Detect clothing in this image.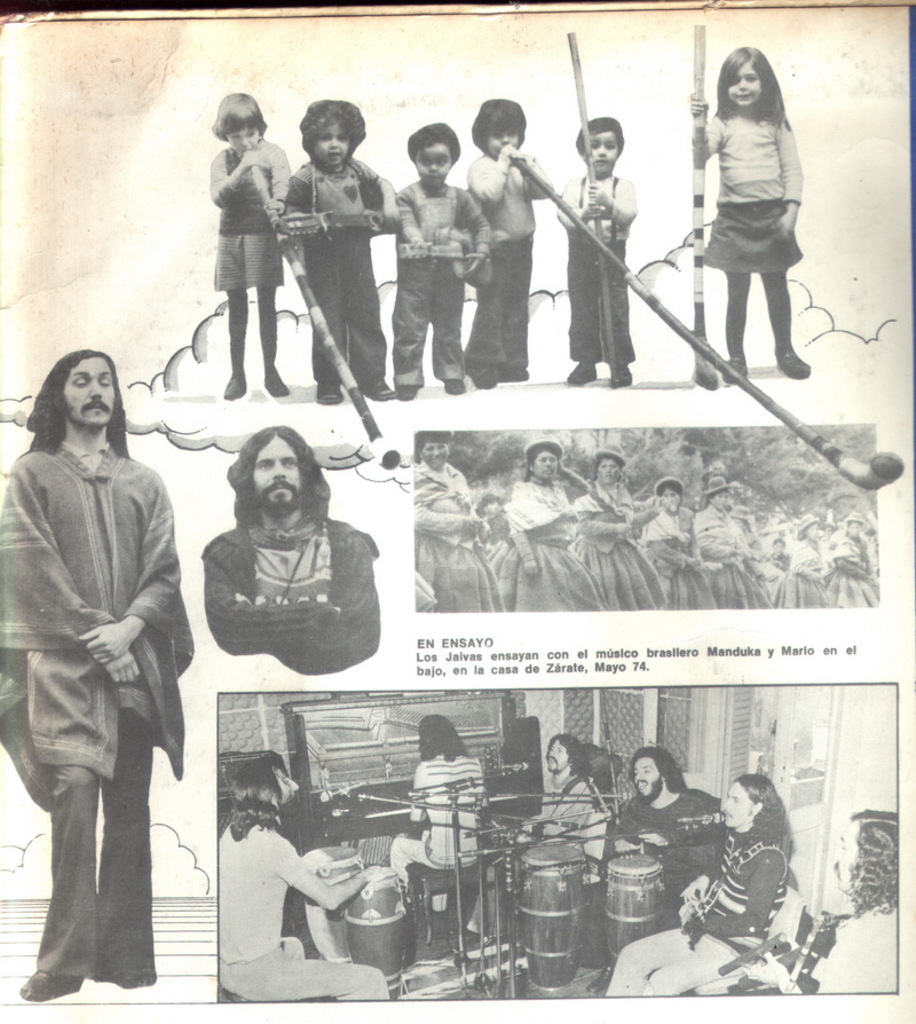
Detection: [x1=611, y1=835, x2=808, y2=992].
